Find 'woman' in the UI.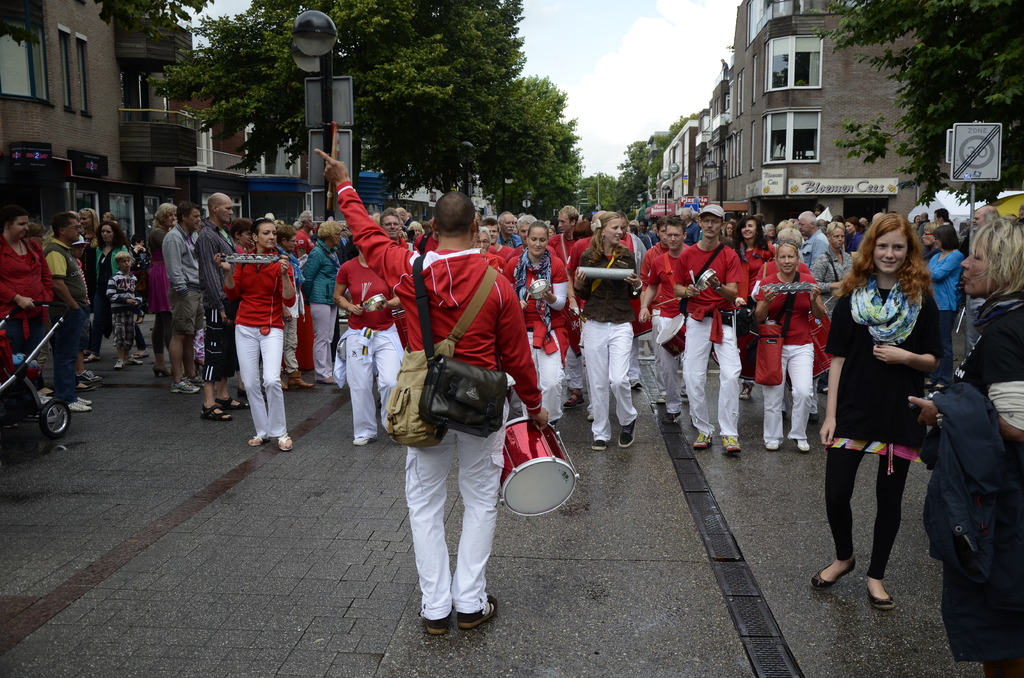
UI element at BBox(811, 213, 944, 611).
